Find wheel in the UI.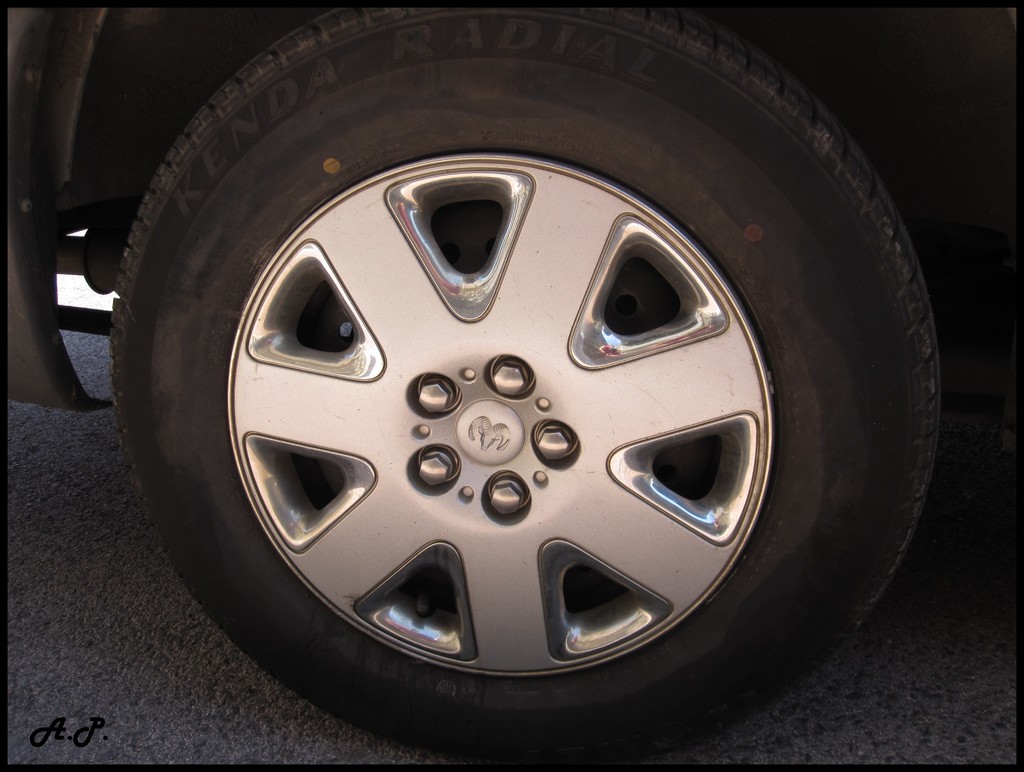
UI element at box=[106, 3, 943, 764].
